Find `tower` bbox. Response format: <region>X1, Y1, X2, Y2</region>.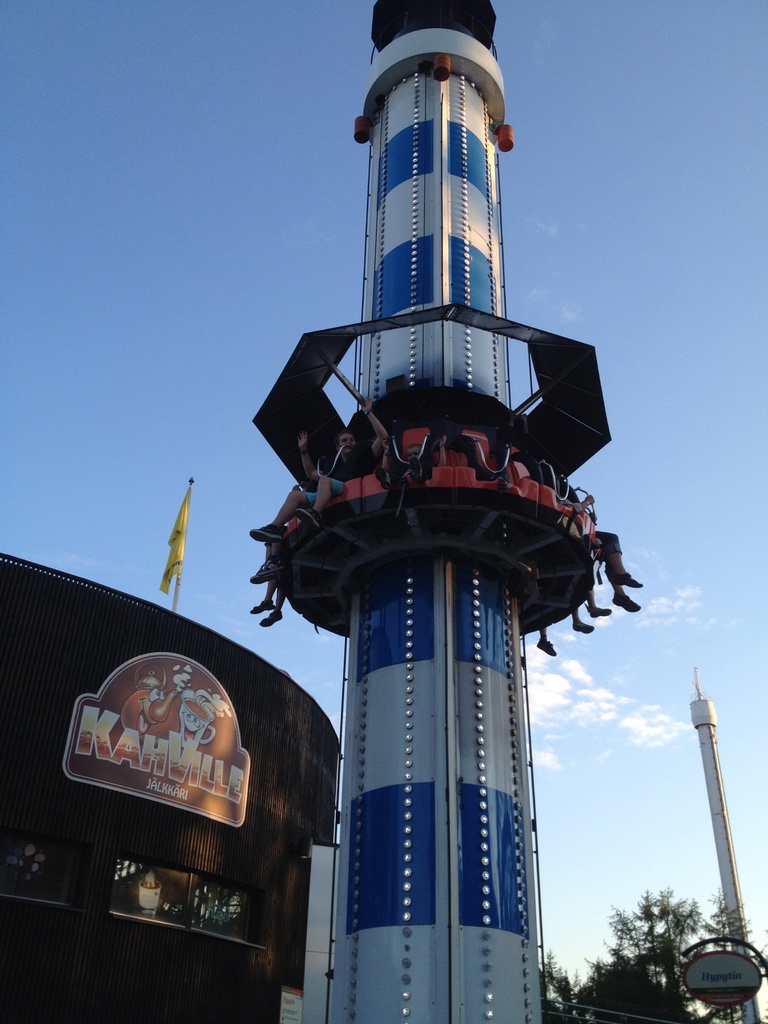
<region>253, 0, 610, 1023</region>.
